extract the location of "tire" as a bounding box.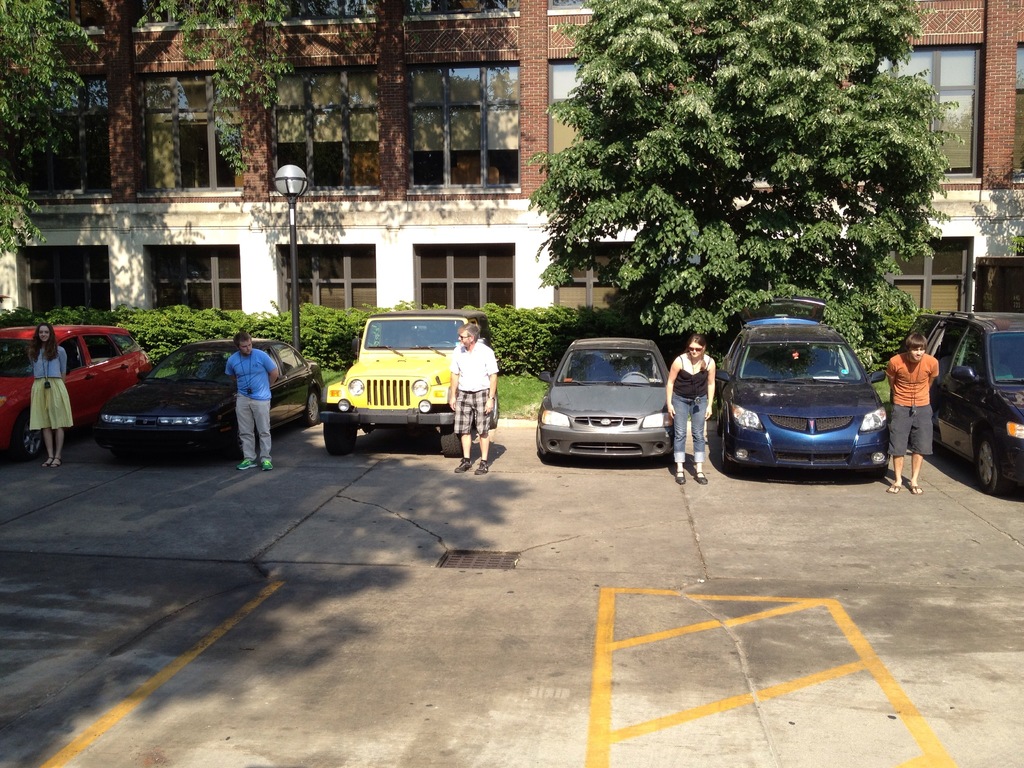
207 436 231 463.
